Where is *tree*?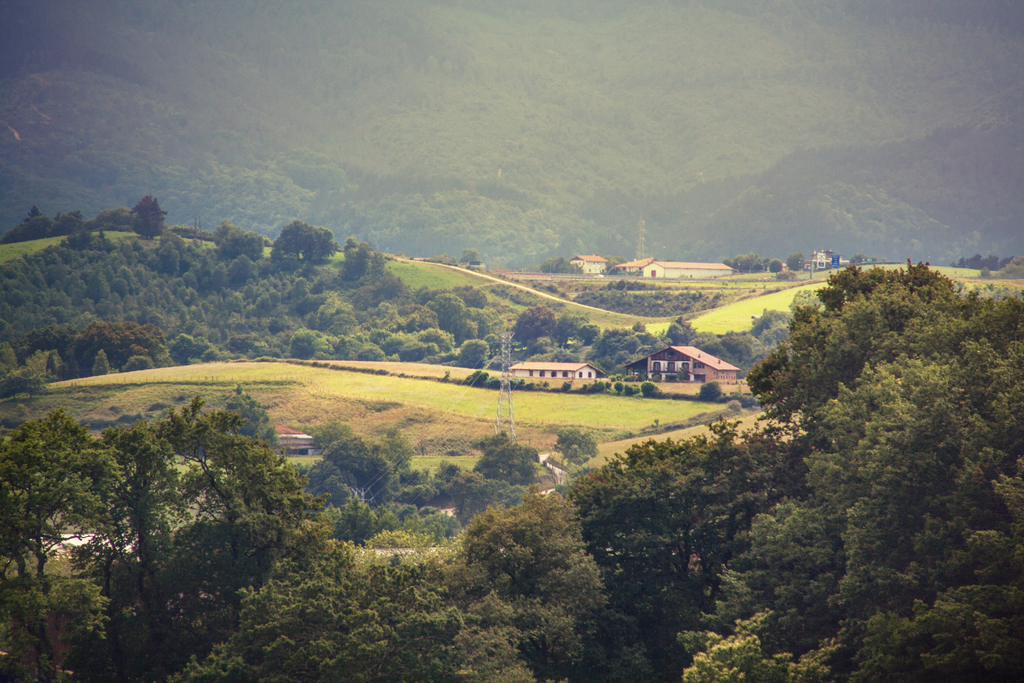
crop(0, 367, 26, 404).
